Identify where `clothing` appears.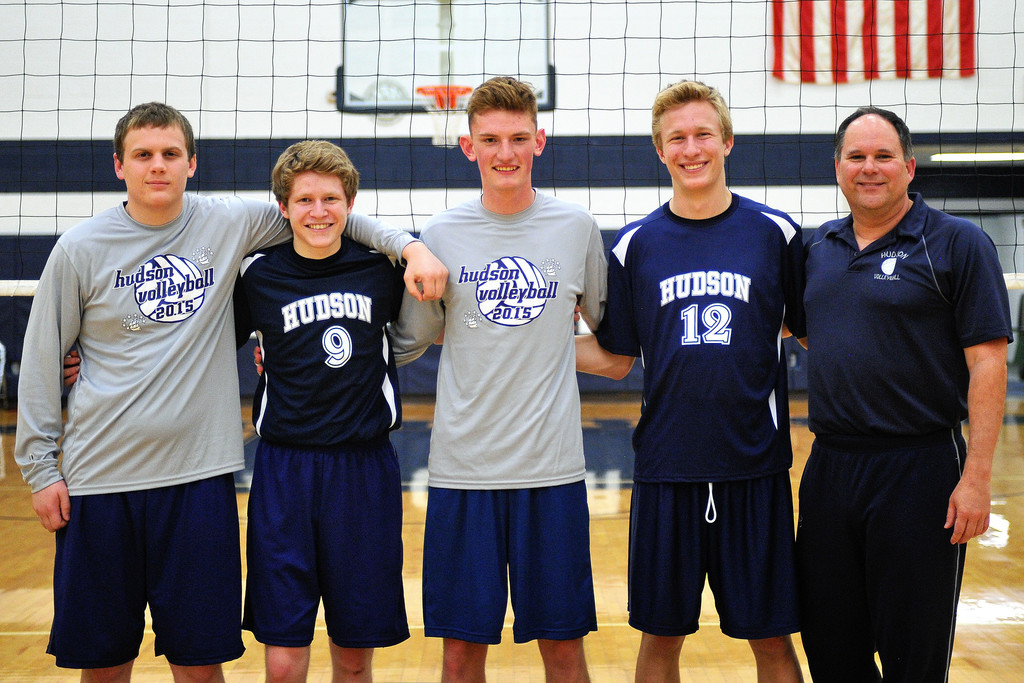
Appears at detection(801, 190, 1010, 682).
